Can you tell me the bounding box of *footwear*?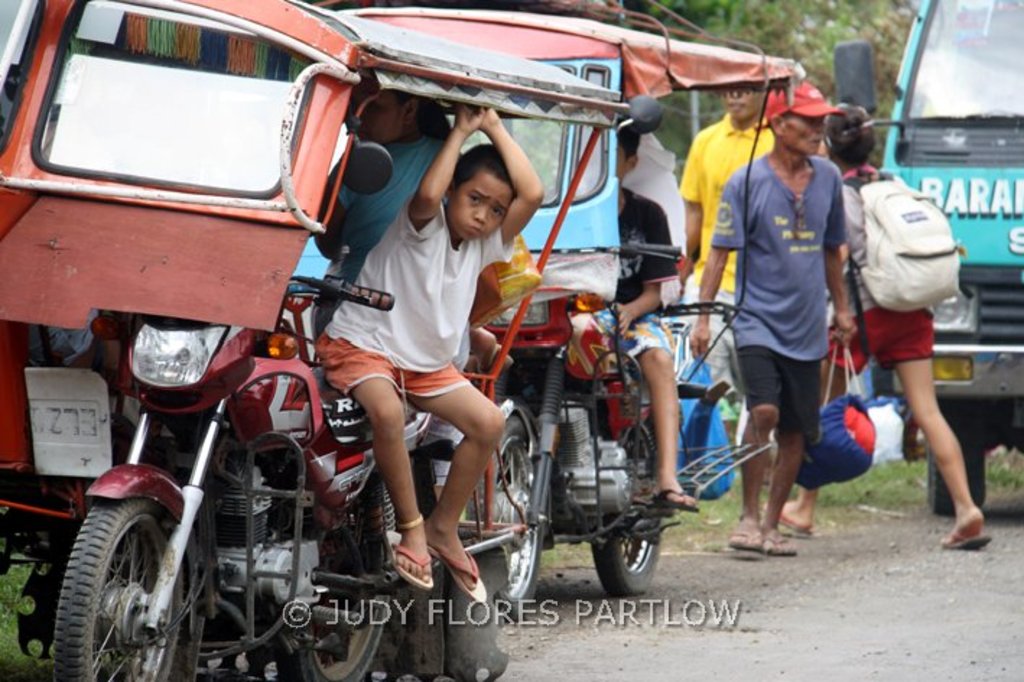
765 520 797 562.
